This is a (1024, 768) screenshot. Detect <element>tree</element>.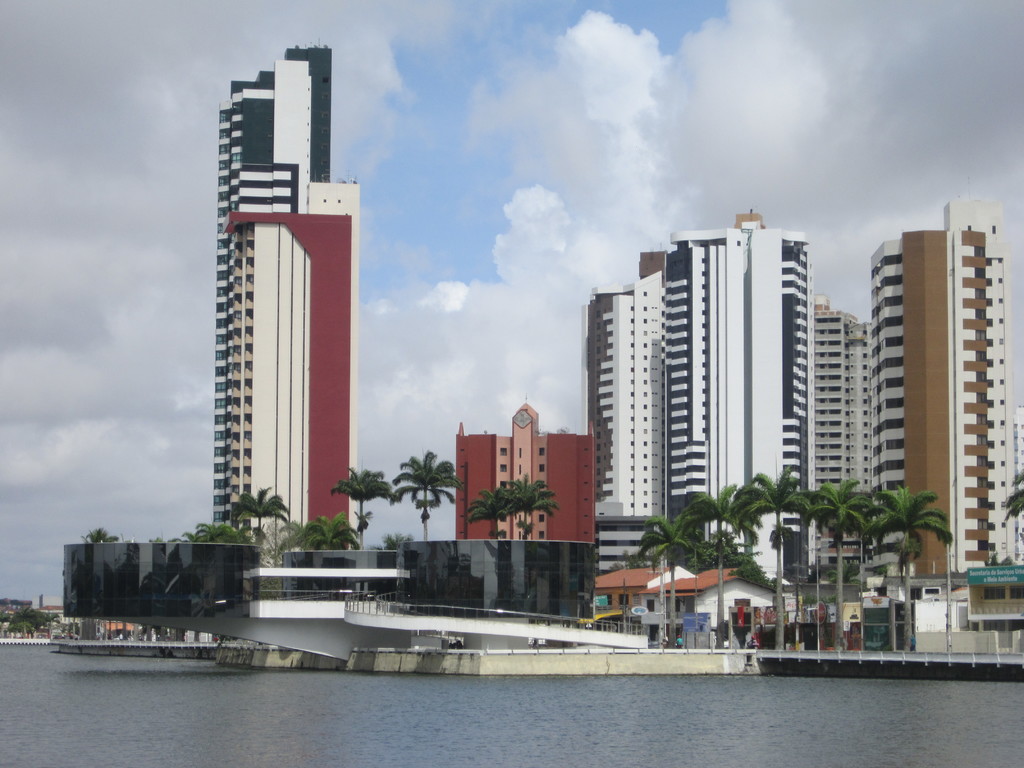
(x1=301, y1=508, x2=366, y2=562).
